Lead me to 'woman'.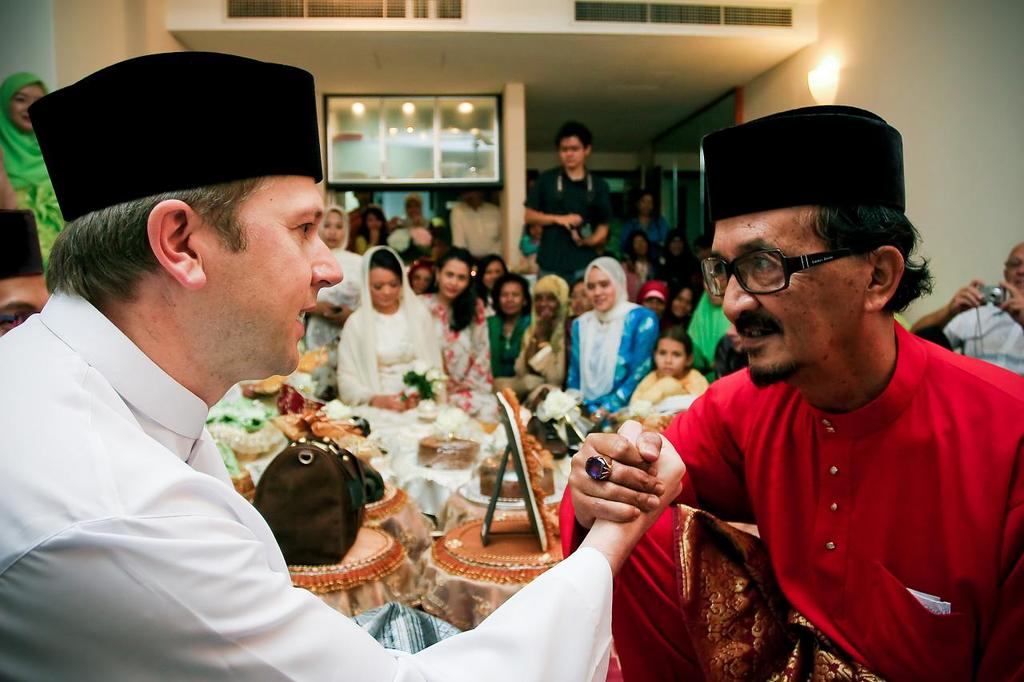
Lead to l=329, t=243, r=484, b=528.
